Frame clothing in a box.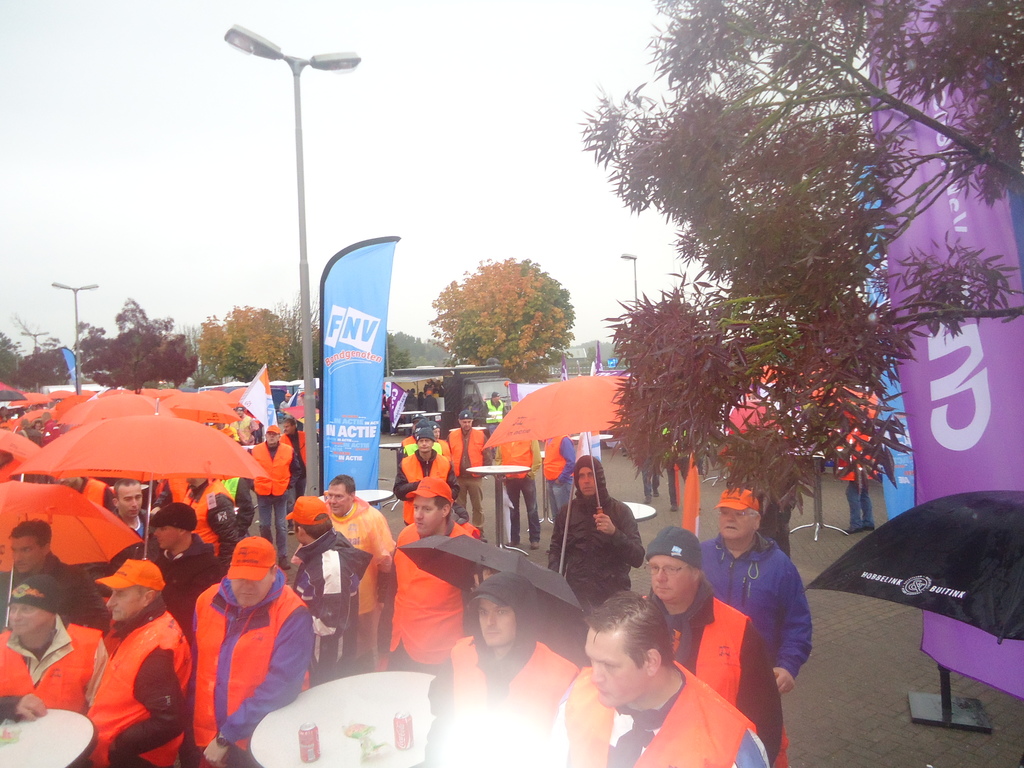
bbox(547, 431, 582, 535).
